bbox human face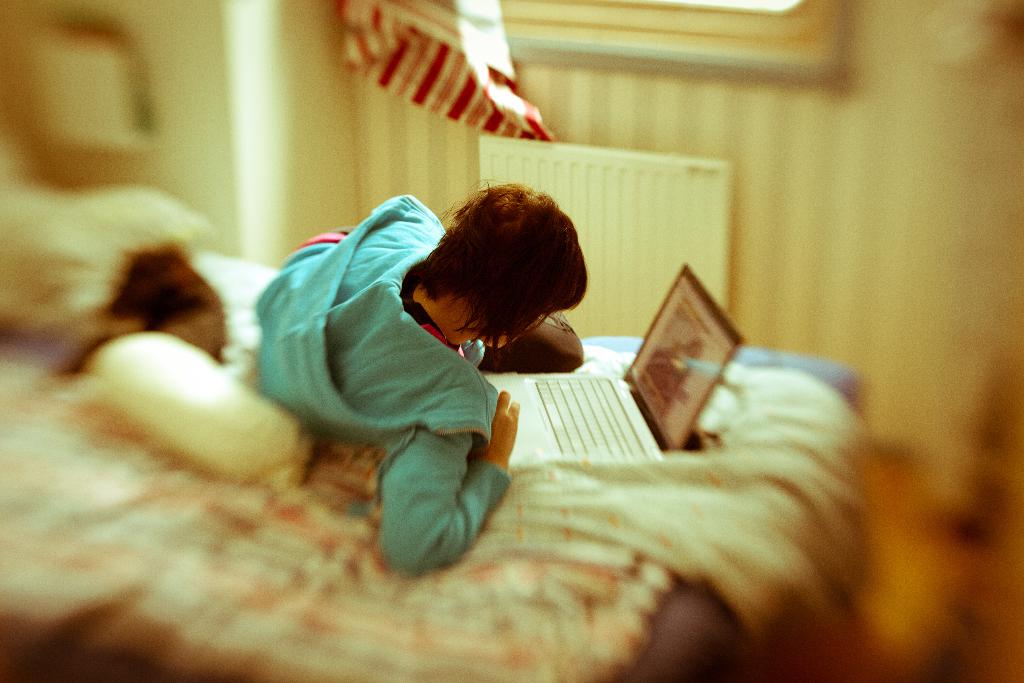
{"left": 489, "top": 302, "right": 551, "bottom": 347}
